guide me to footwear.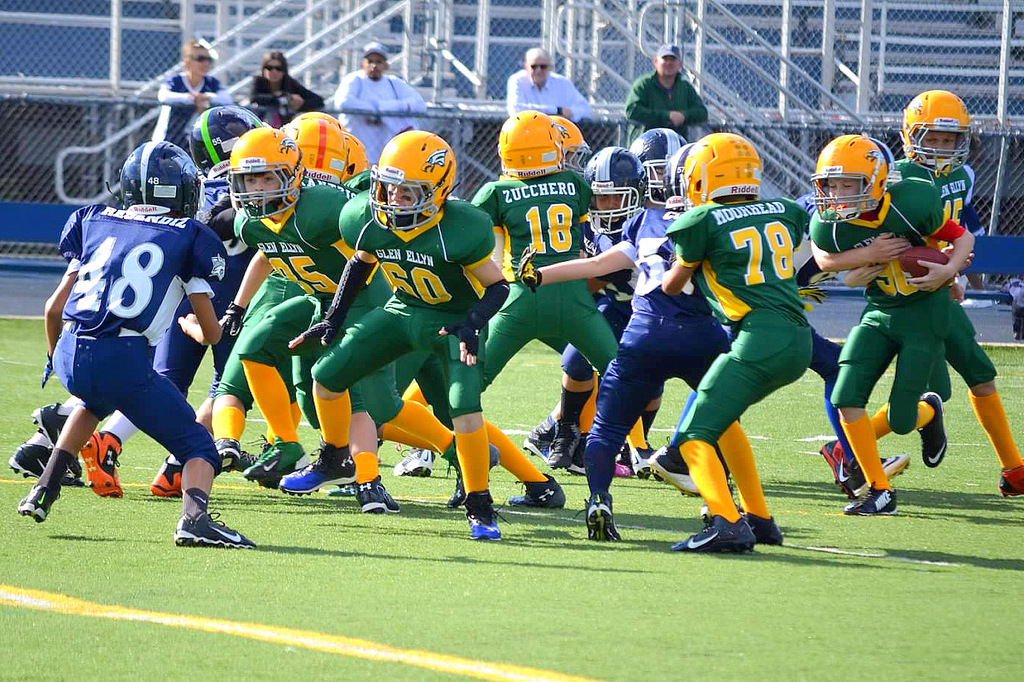
Guidance: pyautogui.locateOnScreen(630, 447, 659, 478).
